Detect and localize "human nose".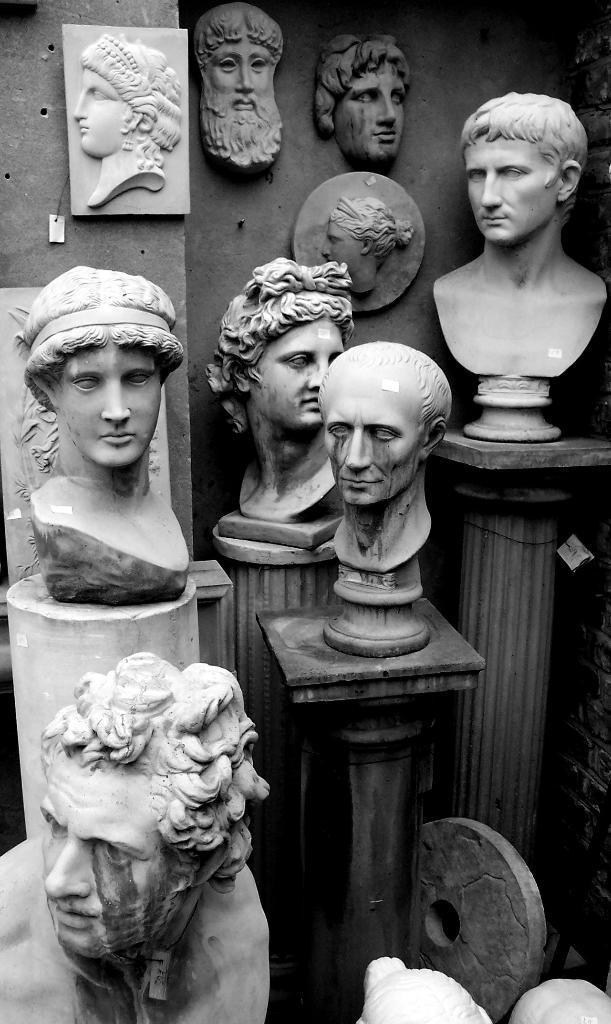
Localized at bbox(33, 838, 103, 919).
